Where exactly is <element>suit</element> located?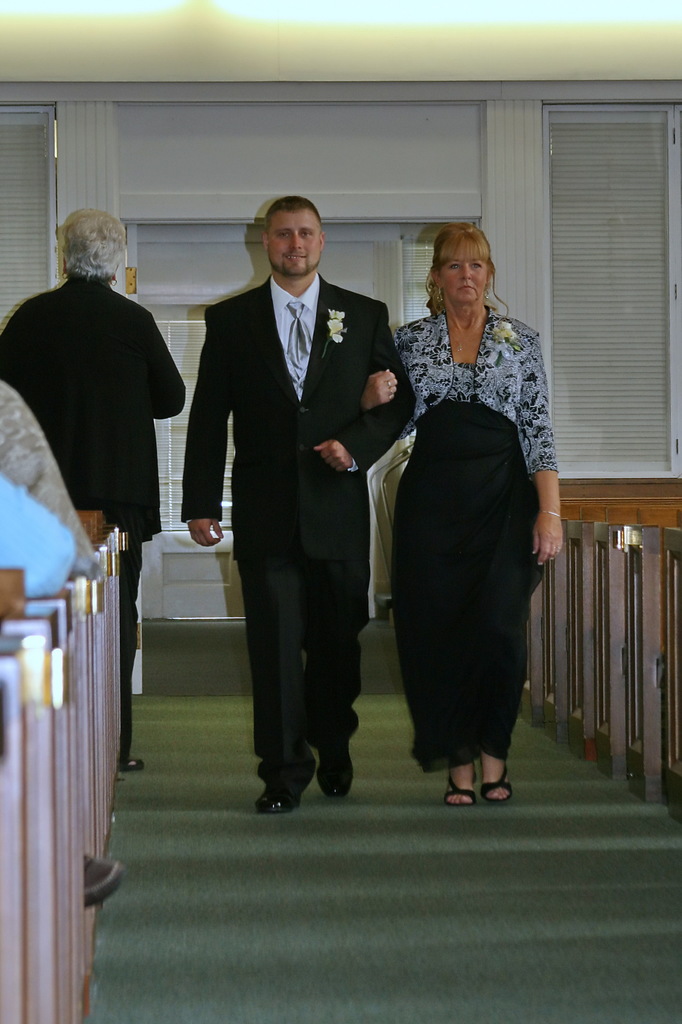
Its bounding box is select_region(0, 271, 188, 769).
